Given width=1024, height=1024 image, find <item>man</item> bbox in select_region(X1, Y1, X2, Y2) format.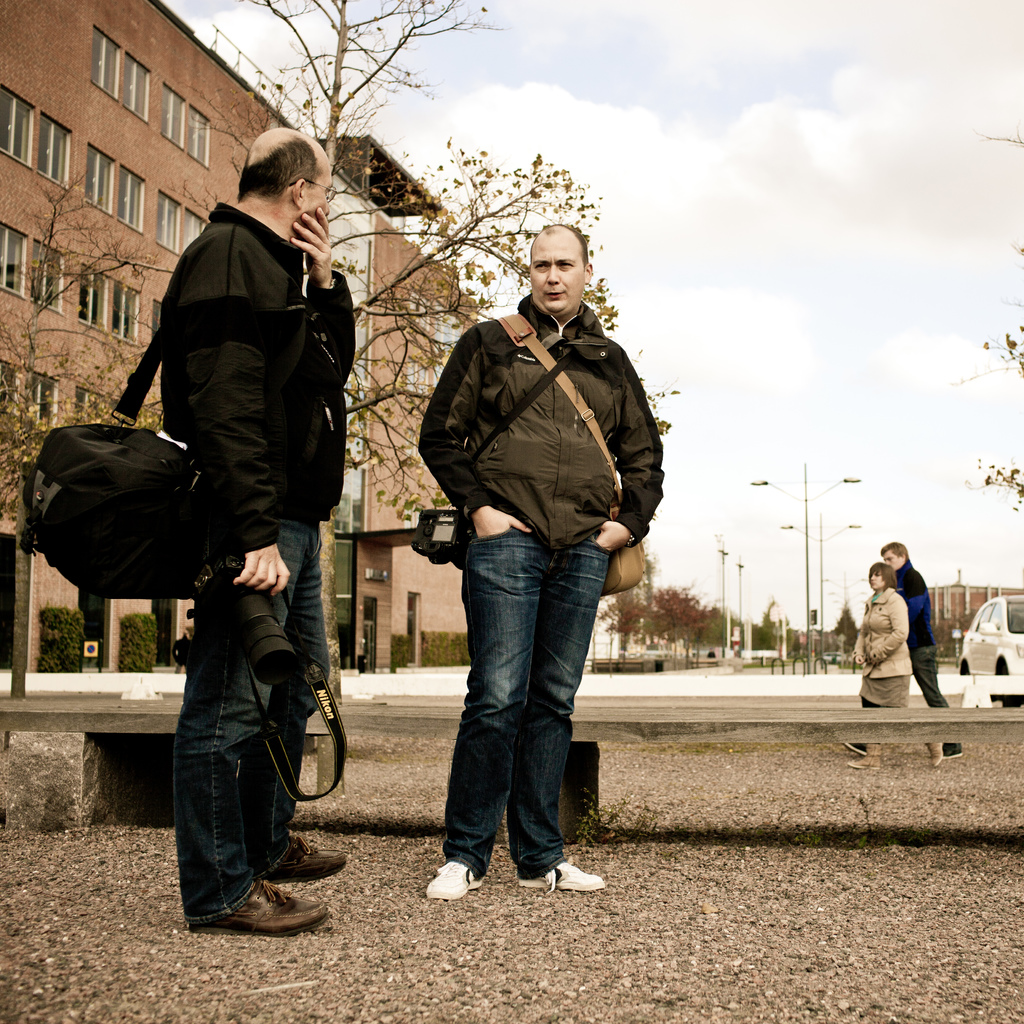
select_region(841, 538, 963, 765).
